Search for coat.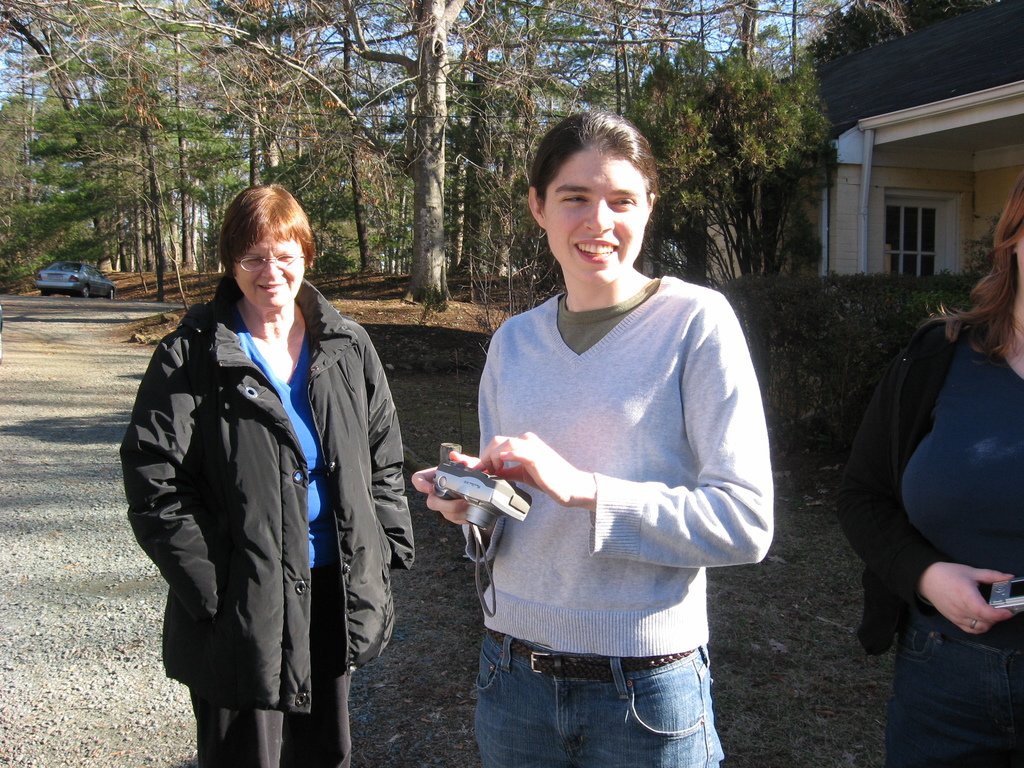
Found at box=[820, 296, 986, 657].
